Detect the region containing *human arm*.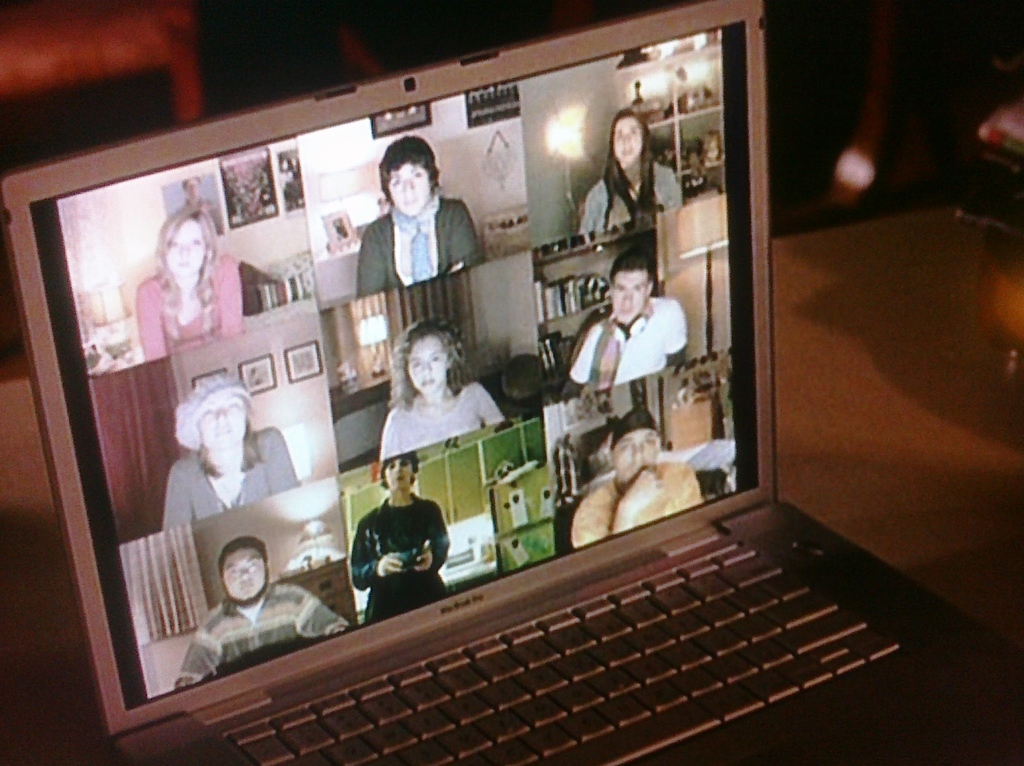
<box>348,525,406,589</box>.
